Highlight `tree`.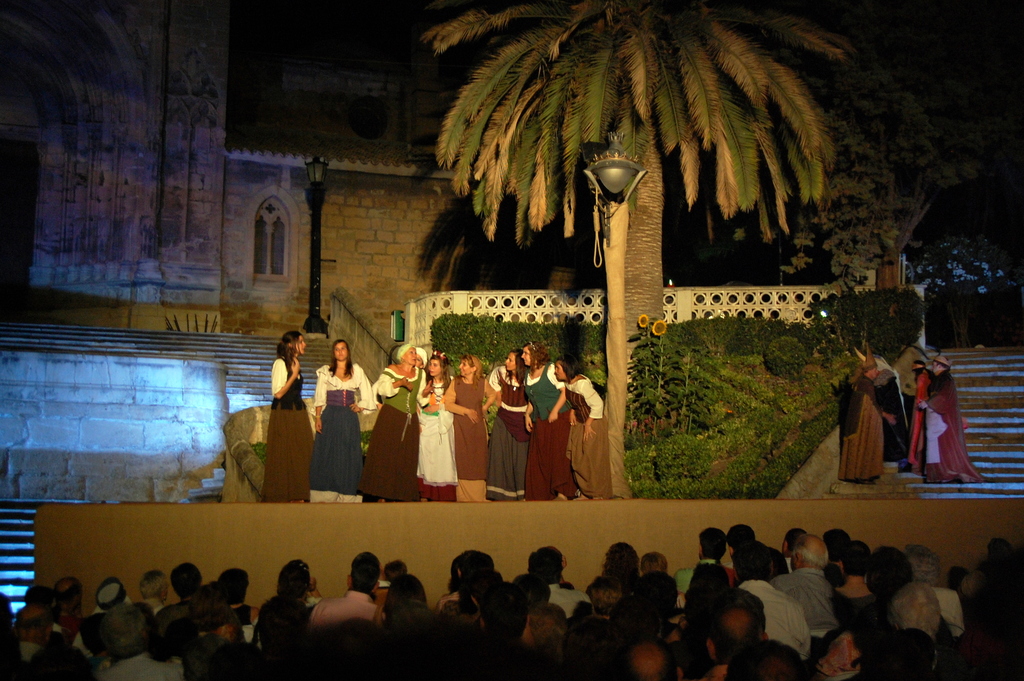
Highlighted region: l=420, t=0, r=867, b=431.
